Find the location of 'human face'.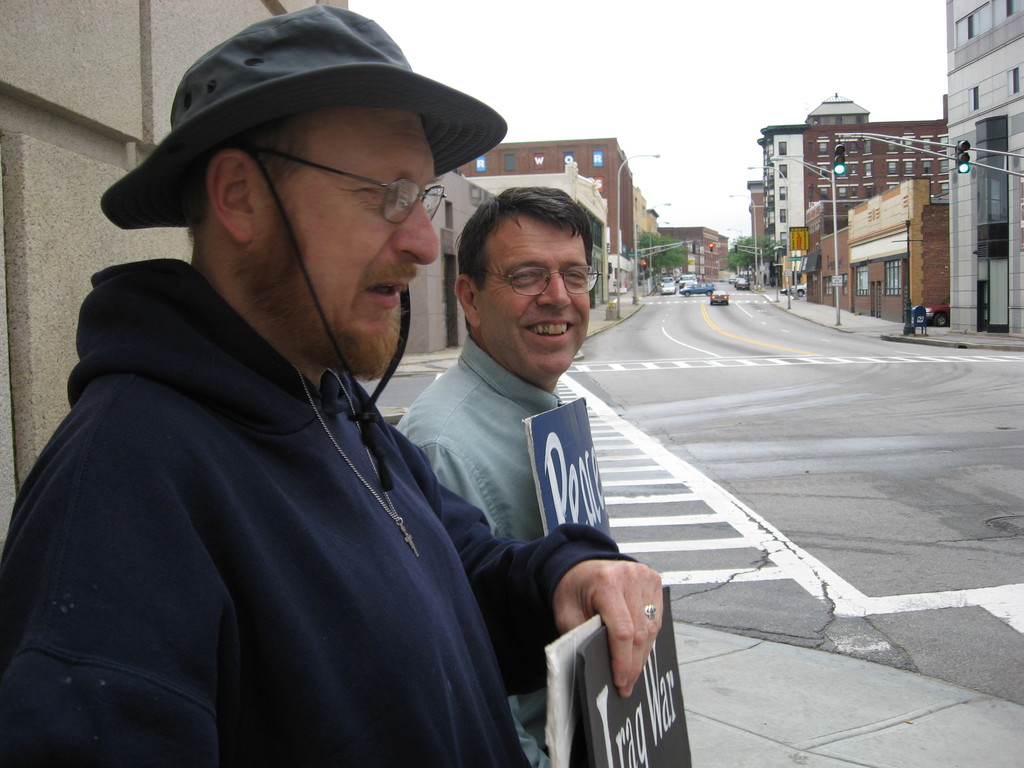
Location: x1=478 y1=211 x2=591 y2=381.
